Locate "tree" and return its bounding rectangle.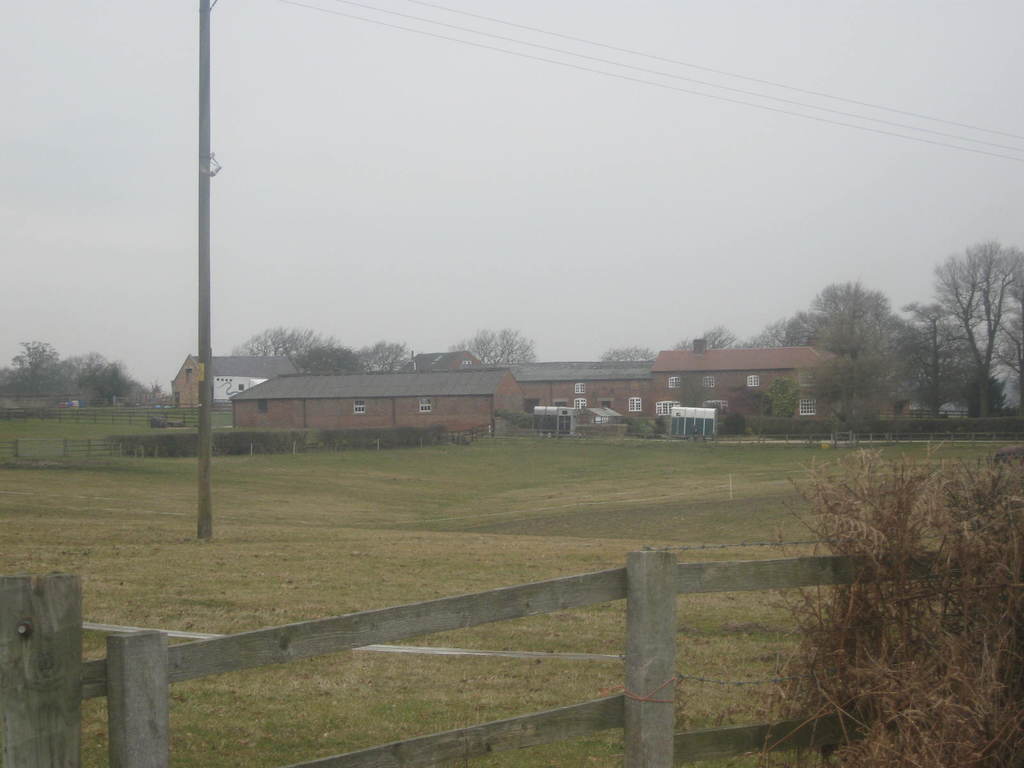
locate(289, 347, 363, 373).
